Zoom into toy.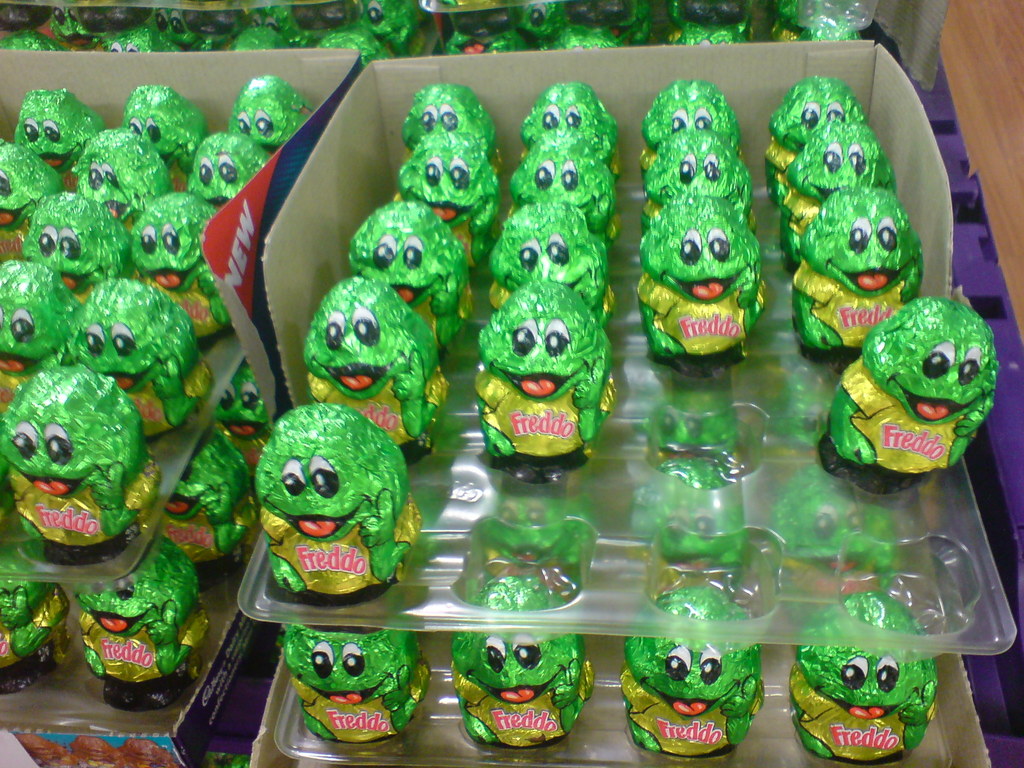
Zoom target: [left=147, top=3, right=210, bottom=57].
